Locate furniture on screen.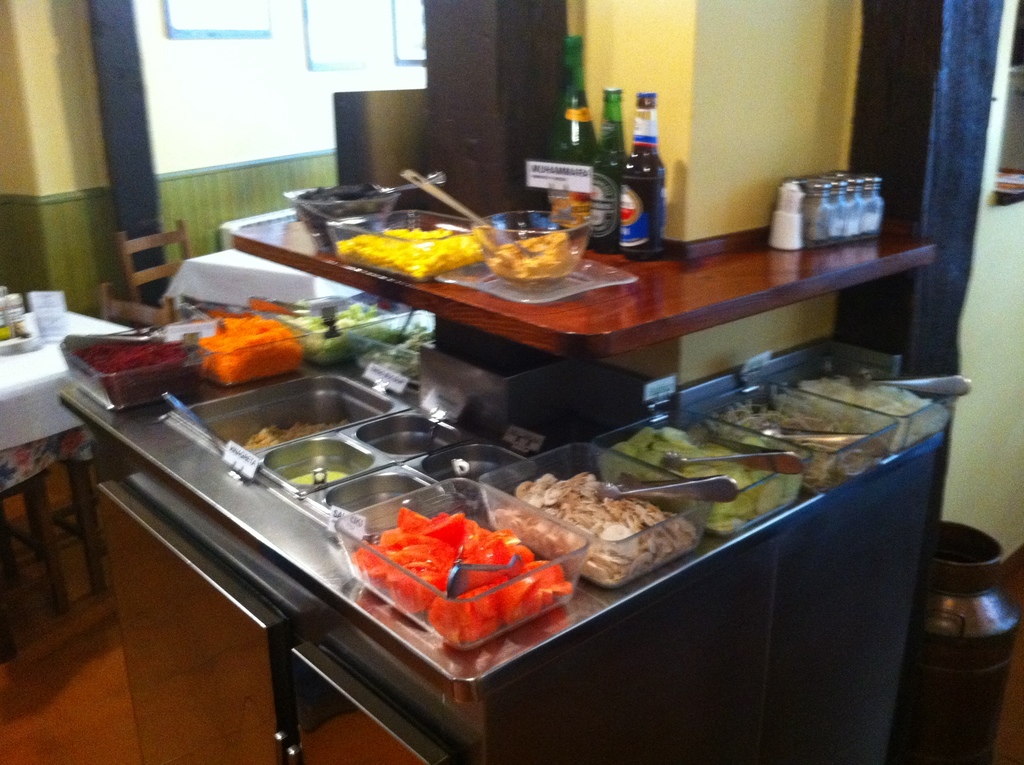
On screen at 116, 220, 198, 309.
